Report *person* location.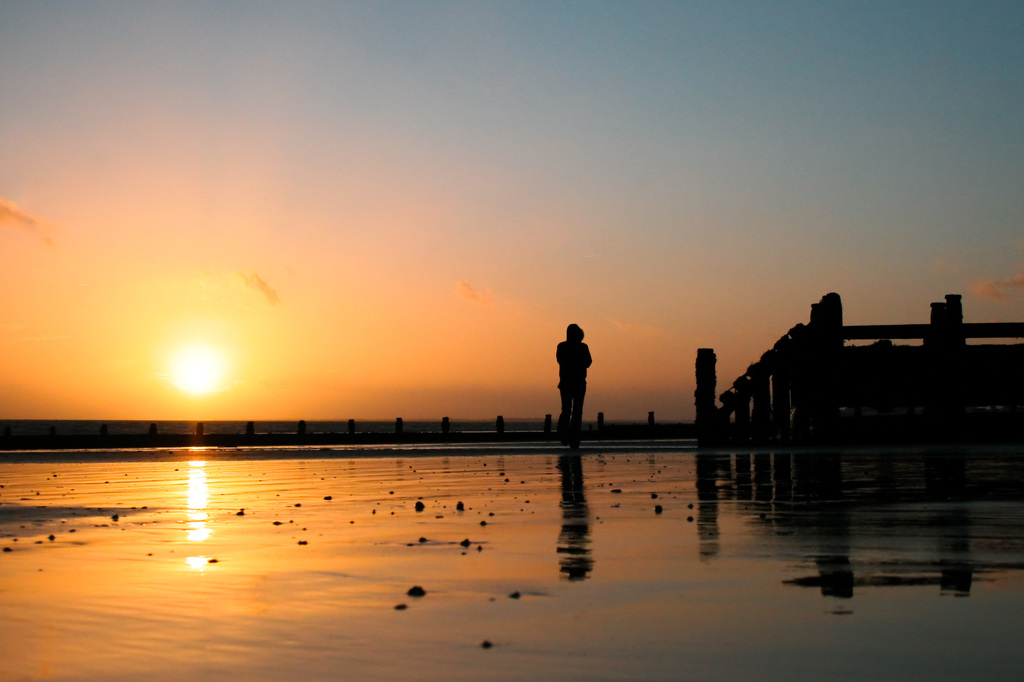
Report: 549, 323, 605, 434.
